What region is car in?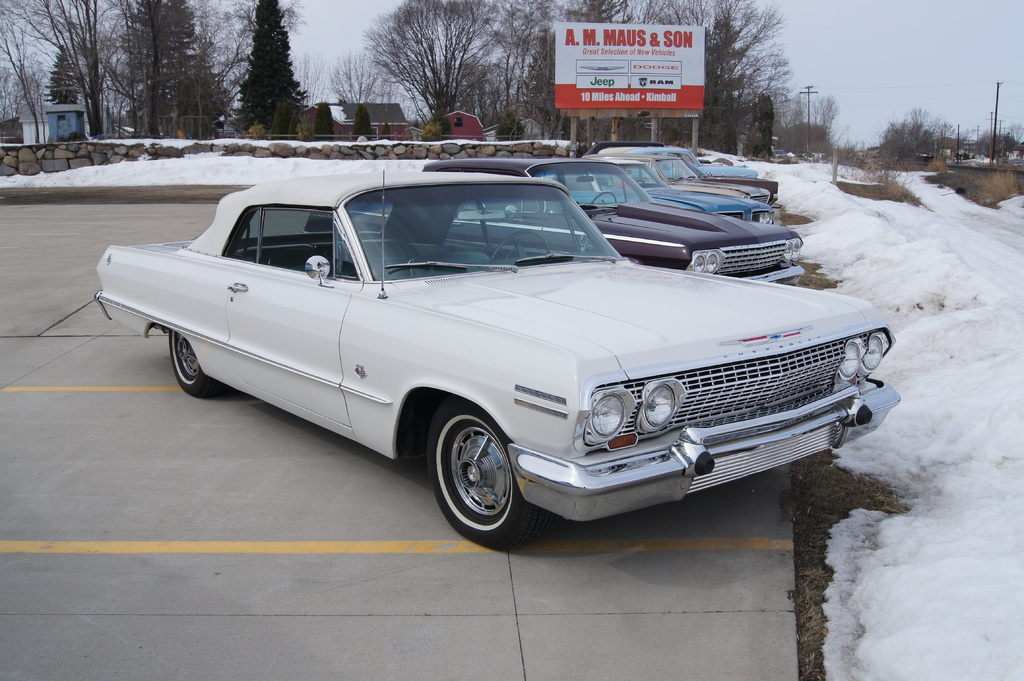
left=518, top=146, right=778, bottom=221.
